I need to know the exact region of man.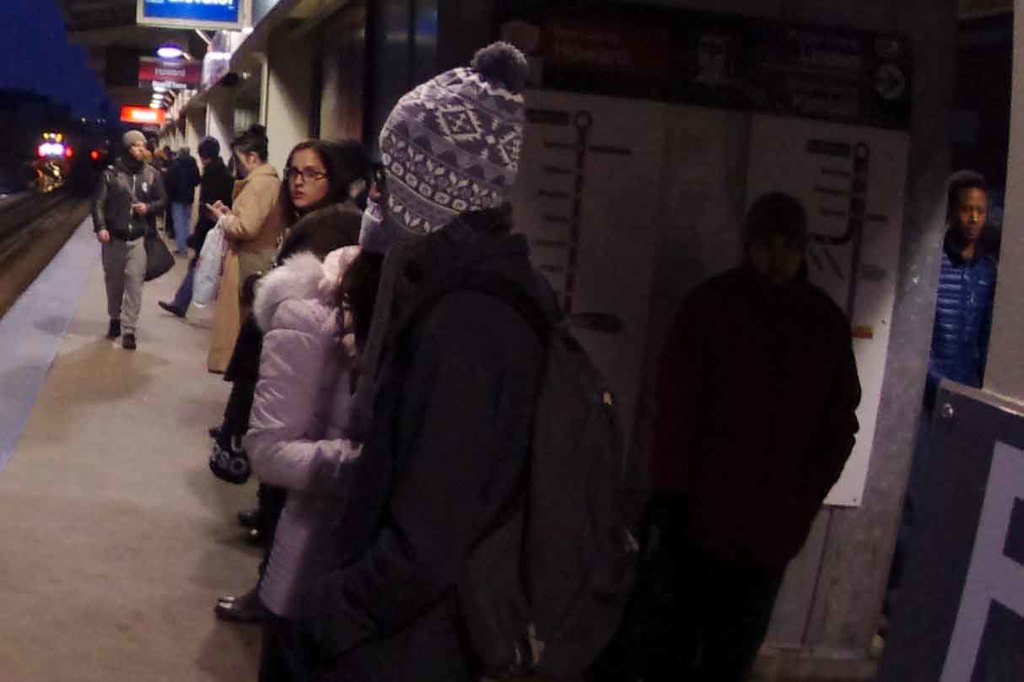
Region: (x1=158, y1=129, x2=242, y2=317).
